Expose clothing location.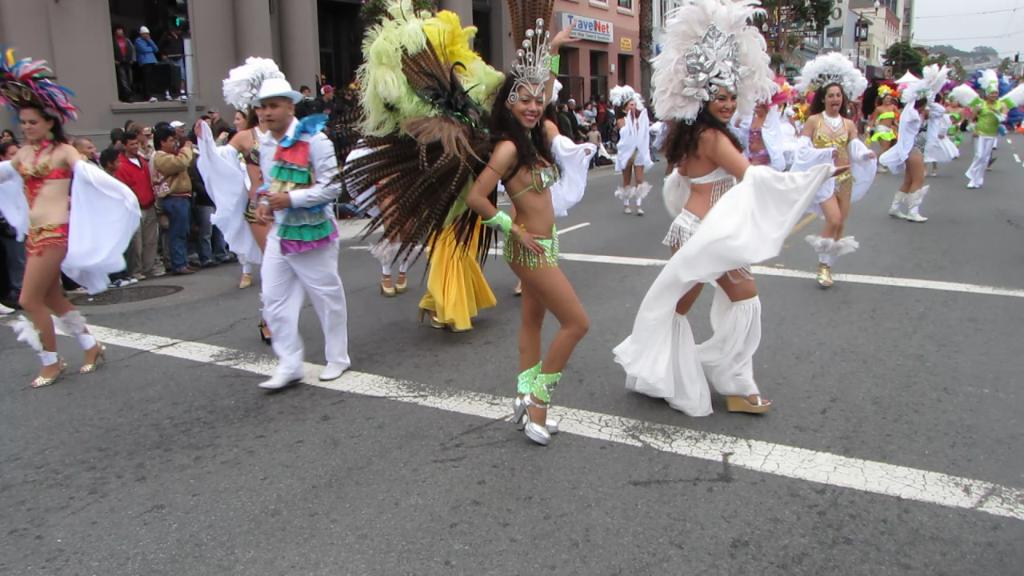
Exposed at box=[16, 126, 80, 174].
